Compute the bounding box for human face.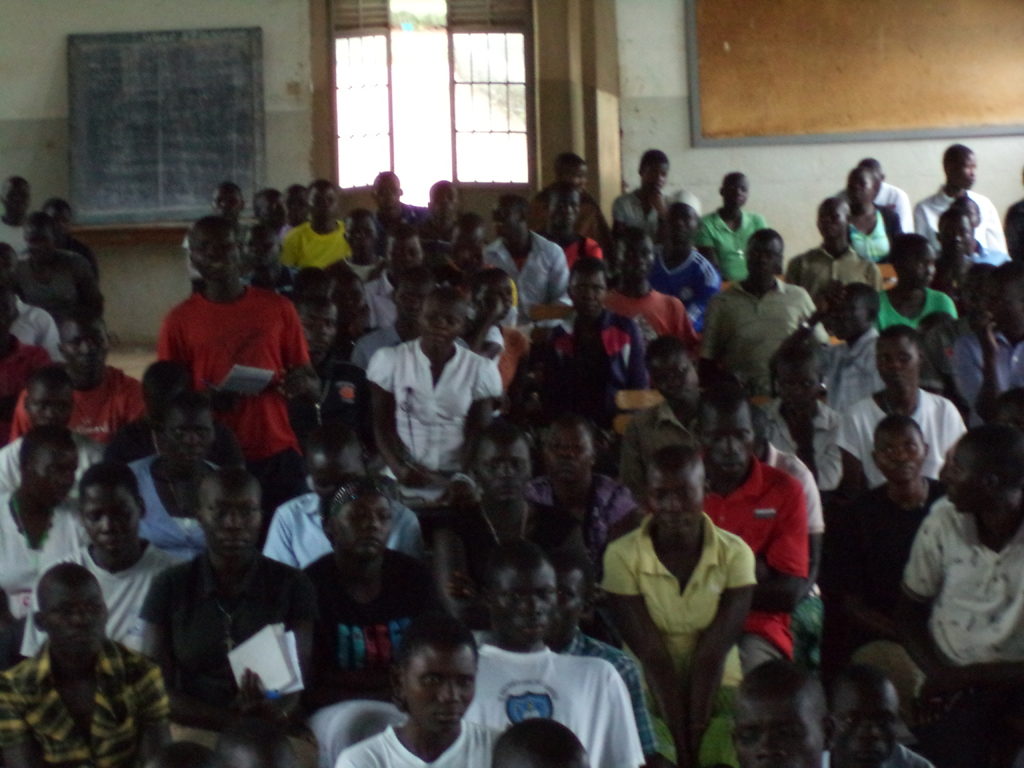
207 485 263 561.
